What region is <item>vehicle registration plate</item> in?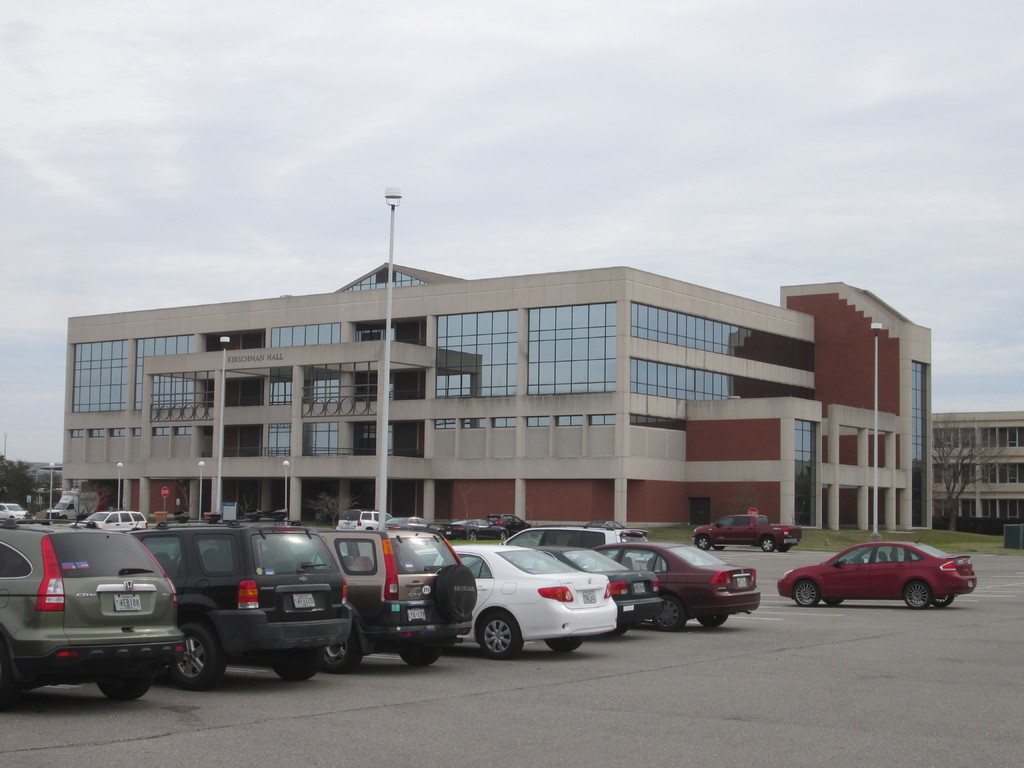
[x1=584, y1=591, x2=595, y2=604].
